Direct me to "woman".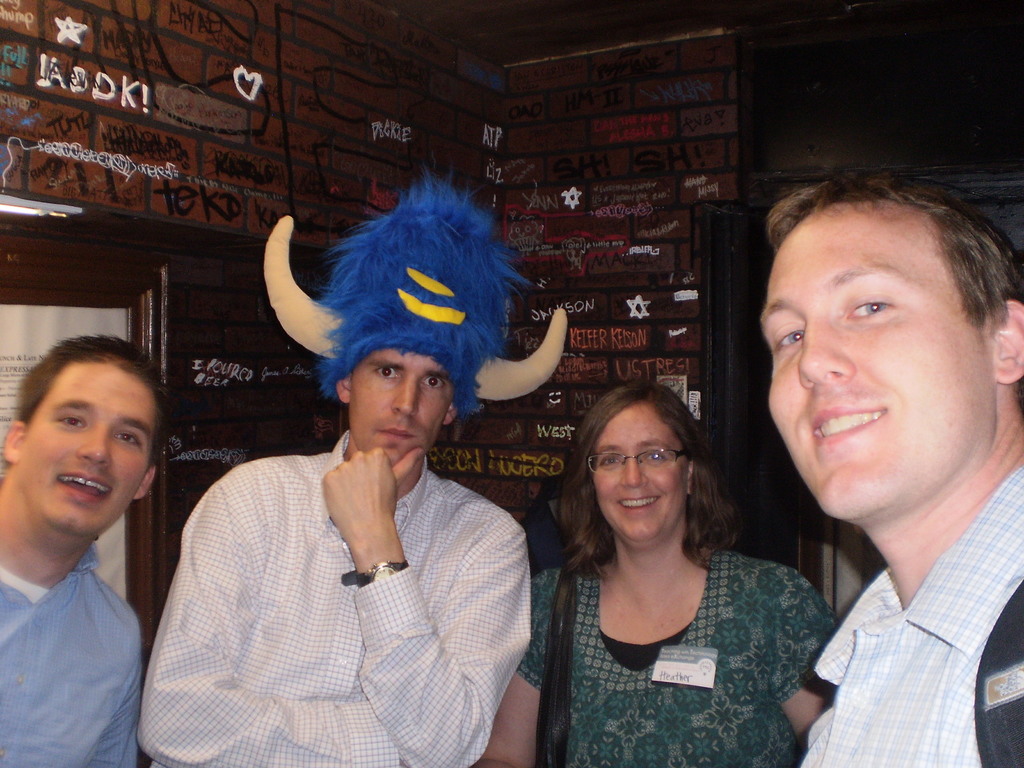
Direction: crop(517, 364, 835, 754).
